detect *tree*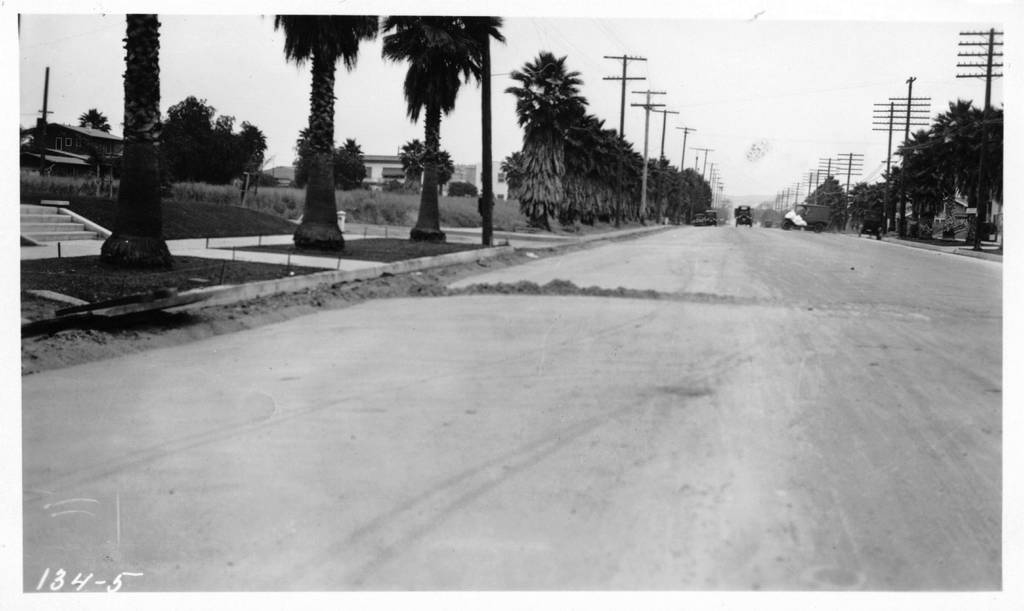
box(158, 94, 273, 186)
